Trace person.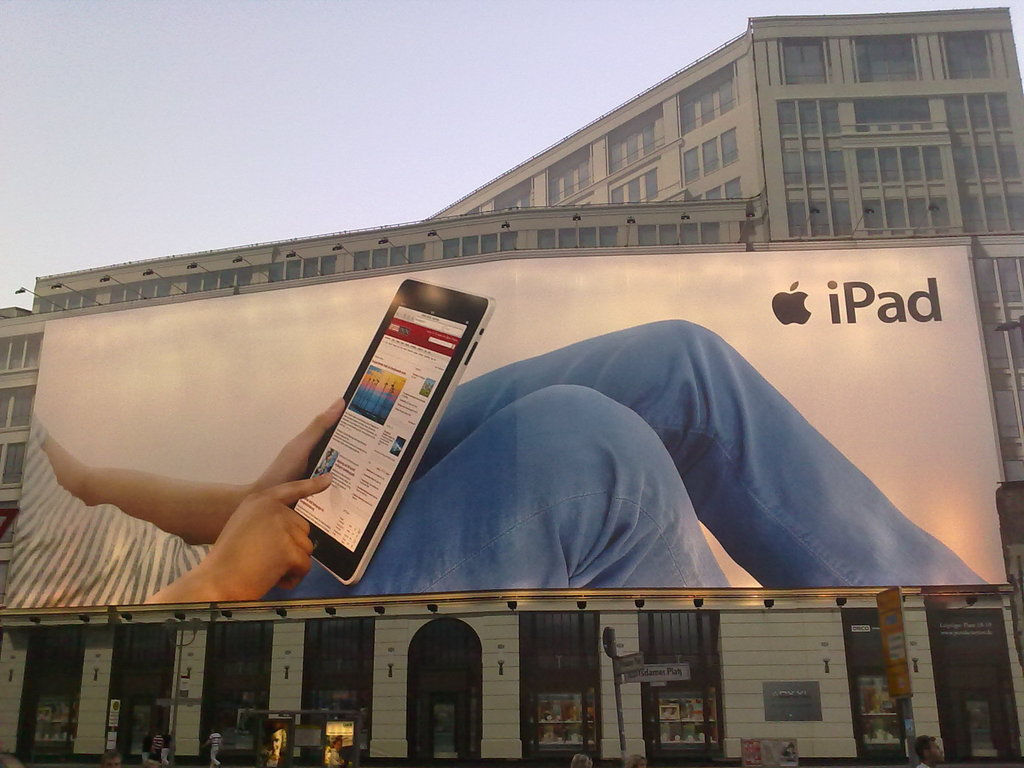
Traced to 3/319/996/610.
